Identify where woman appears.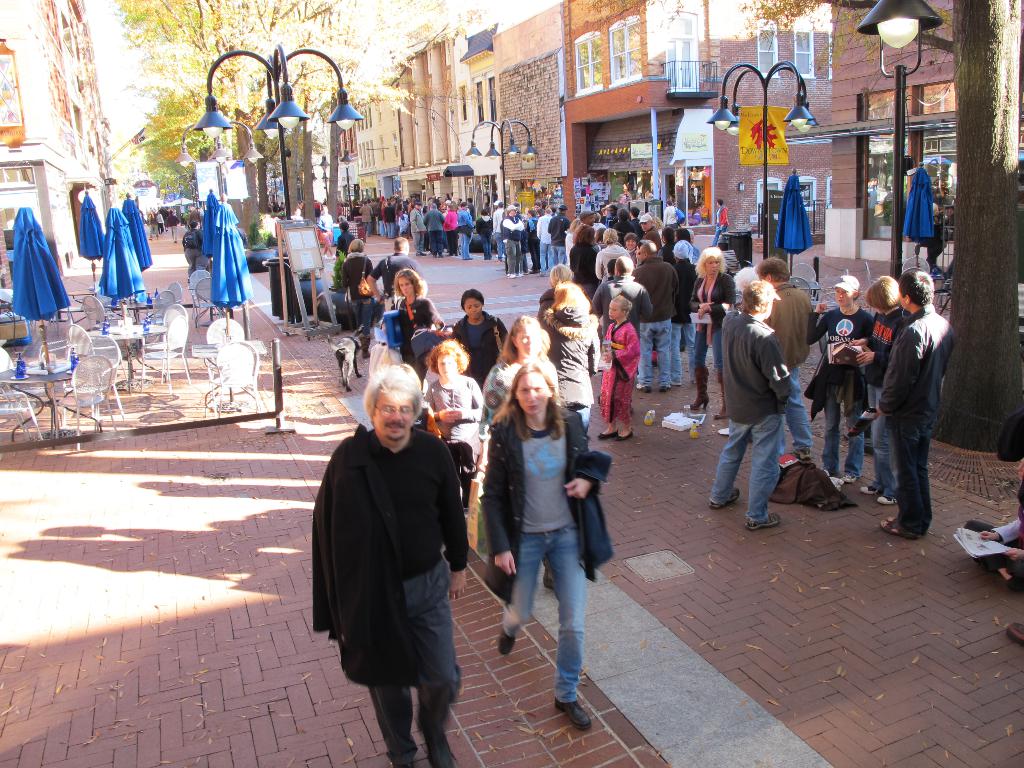
Appears at (536, 281, 599, 437).
